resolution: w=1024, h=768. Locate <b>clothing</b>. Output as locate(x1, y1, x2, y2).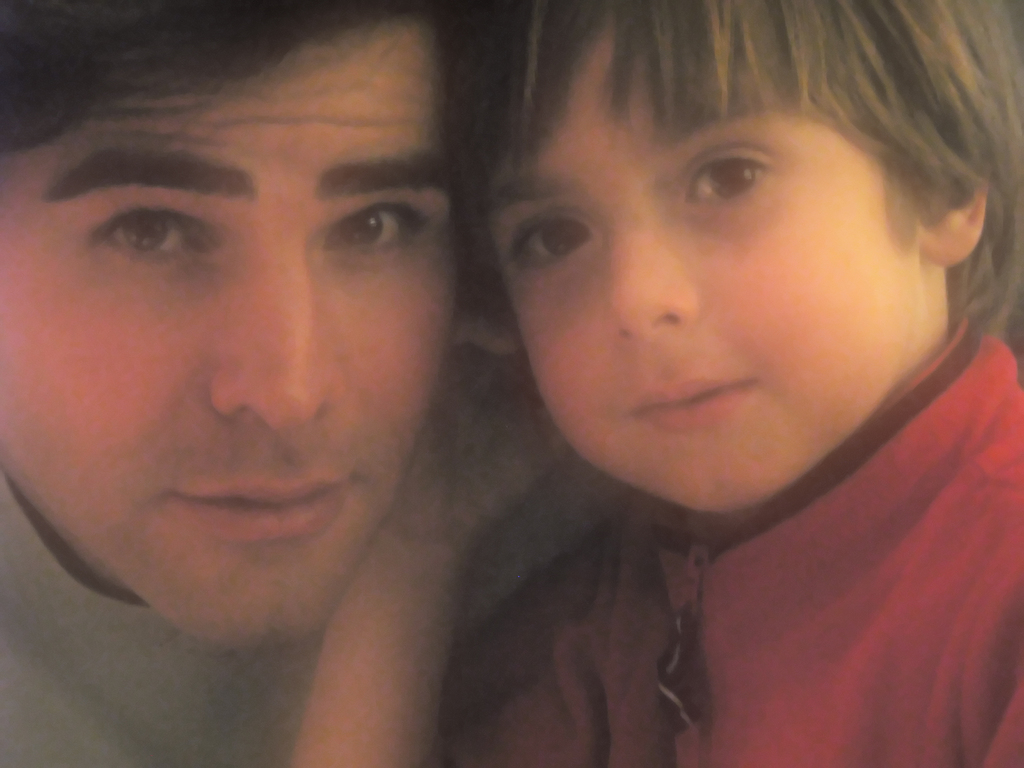
locate(517, 335, 1023, 765).
